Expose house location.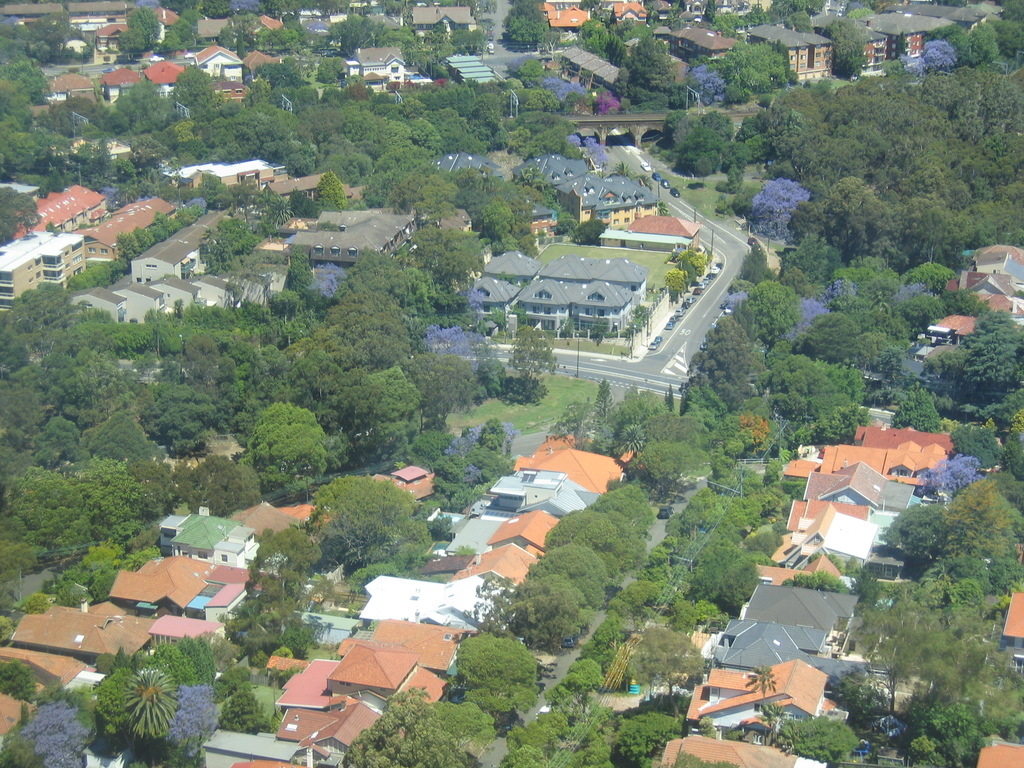
Exposed at {"left": 985, "top": 566, "right": 1023, "bottom": 675}.
